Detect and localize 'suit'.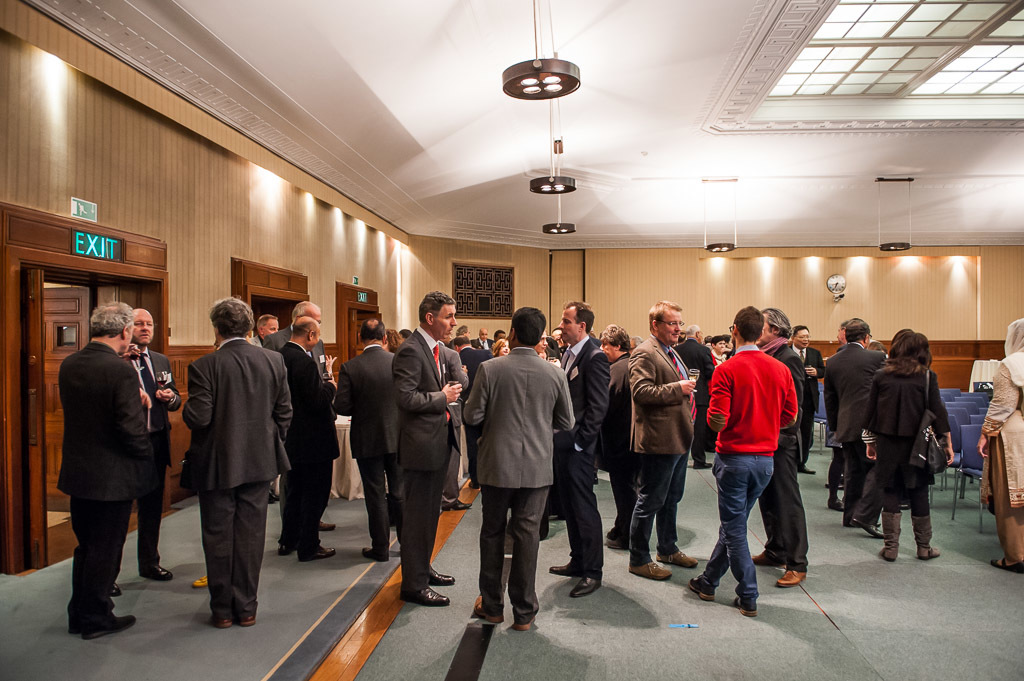
Localized at 264,325,327,379.
